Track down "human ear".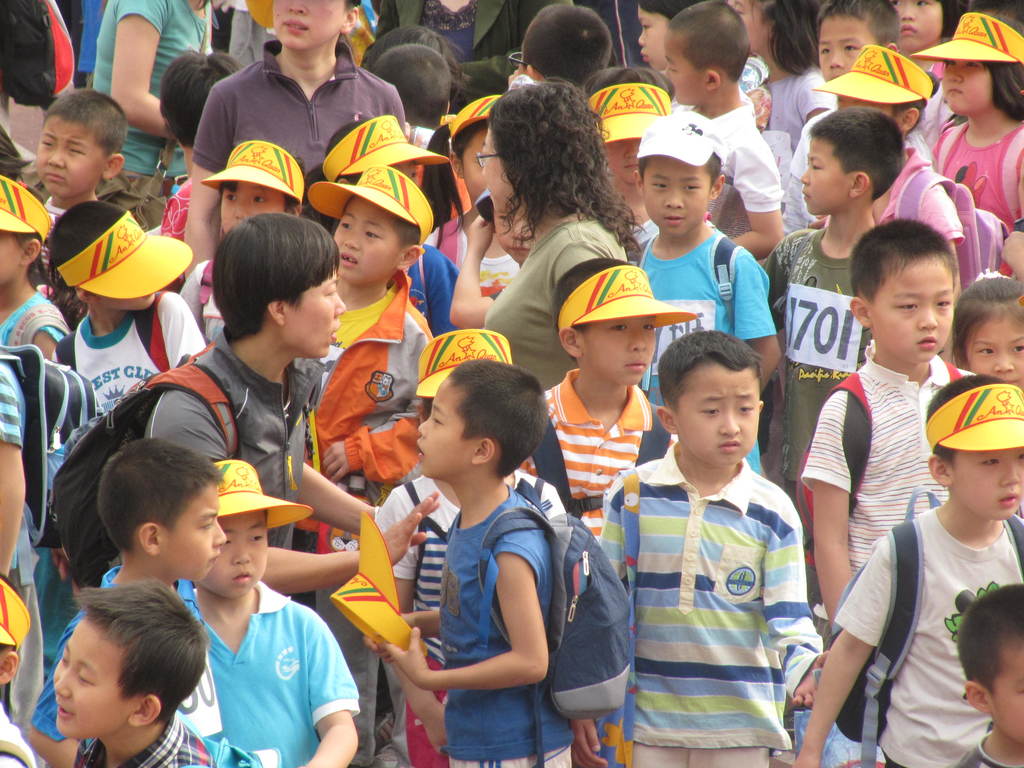
Tracked to locate(287, 201, 300, 216).
